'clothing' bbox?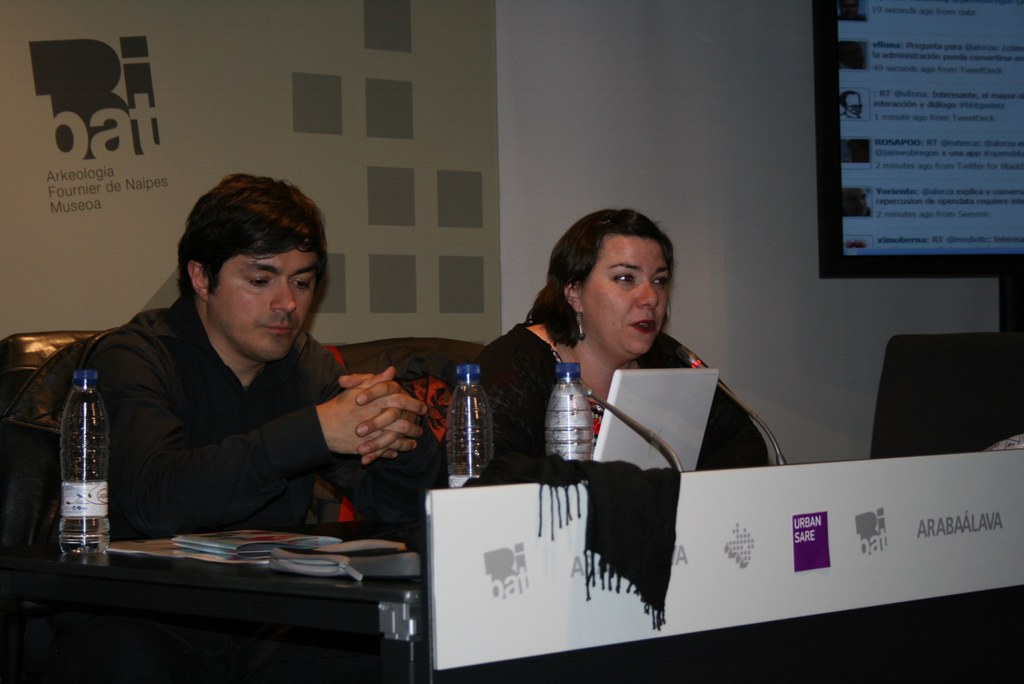
(x1=465, y1=320, x2=769, y2=485)
